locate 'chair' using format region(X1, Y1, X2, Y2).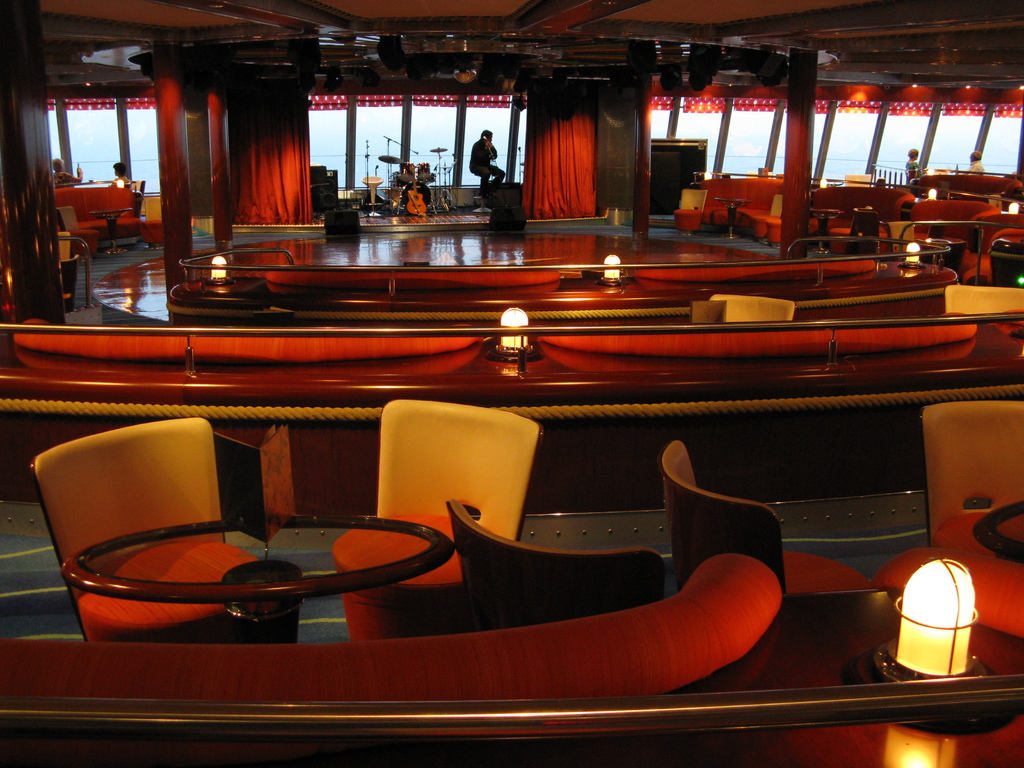
region(332, 399, 542, 644).
